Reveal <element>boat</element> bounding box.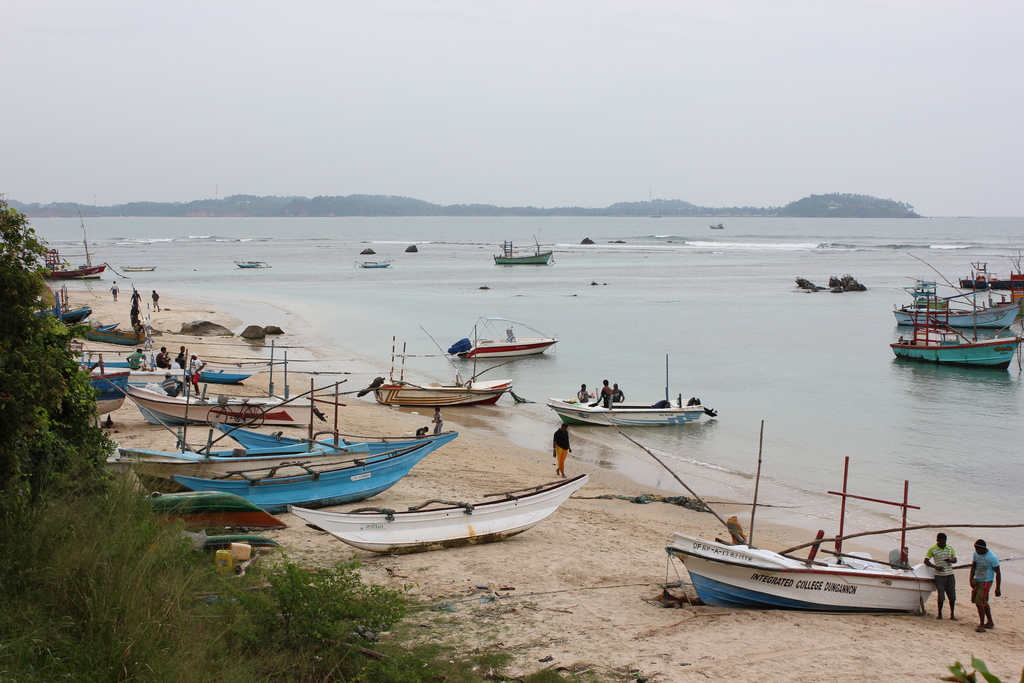
Revealed: BBox(120, 262, 163, 276).
